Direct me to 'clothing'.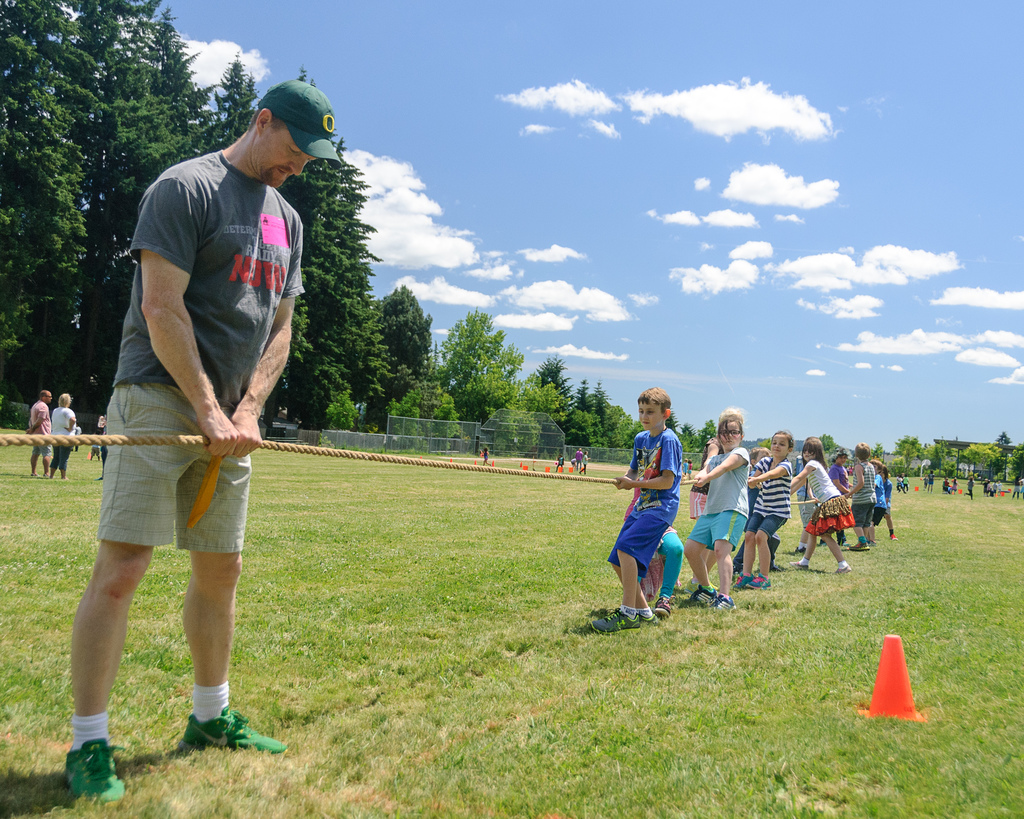
Direction: {"left": 1012, "top": 480, "right": 1018, "bottom": 499}.
